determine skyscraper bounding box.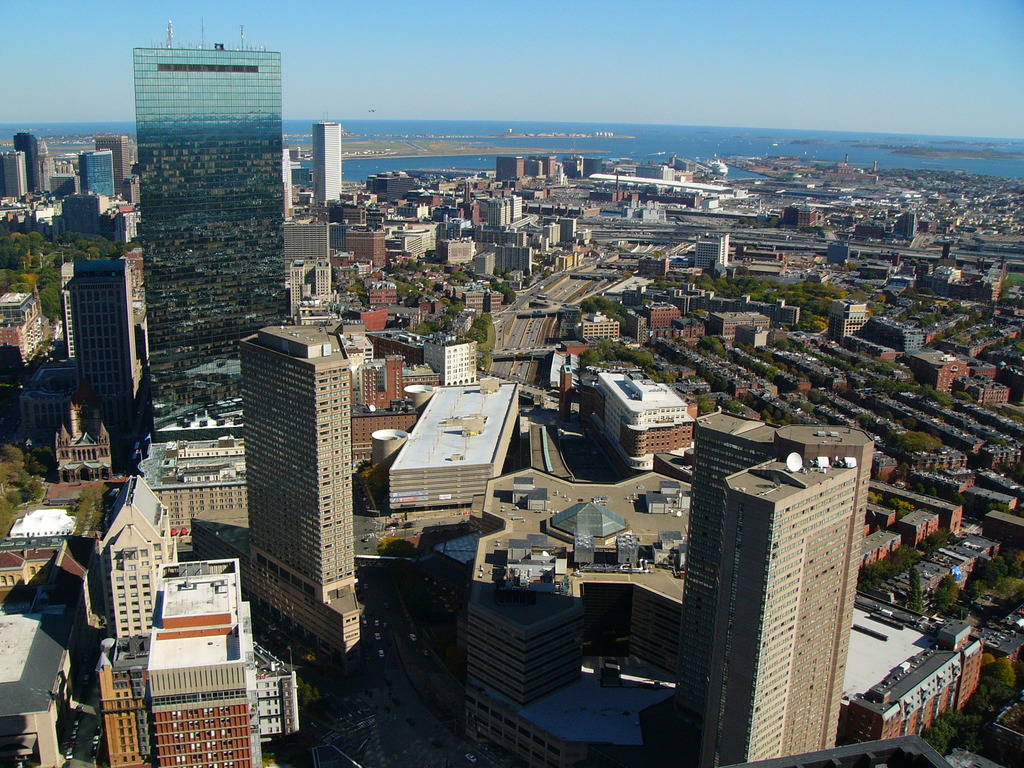
Determined: x1=134 y1=47 x2=280 y2=362.
